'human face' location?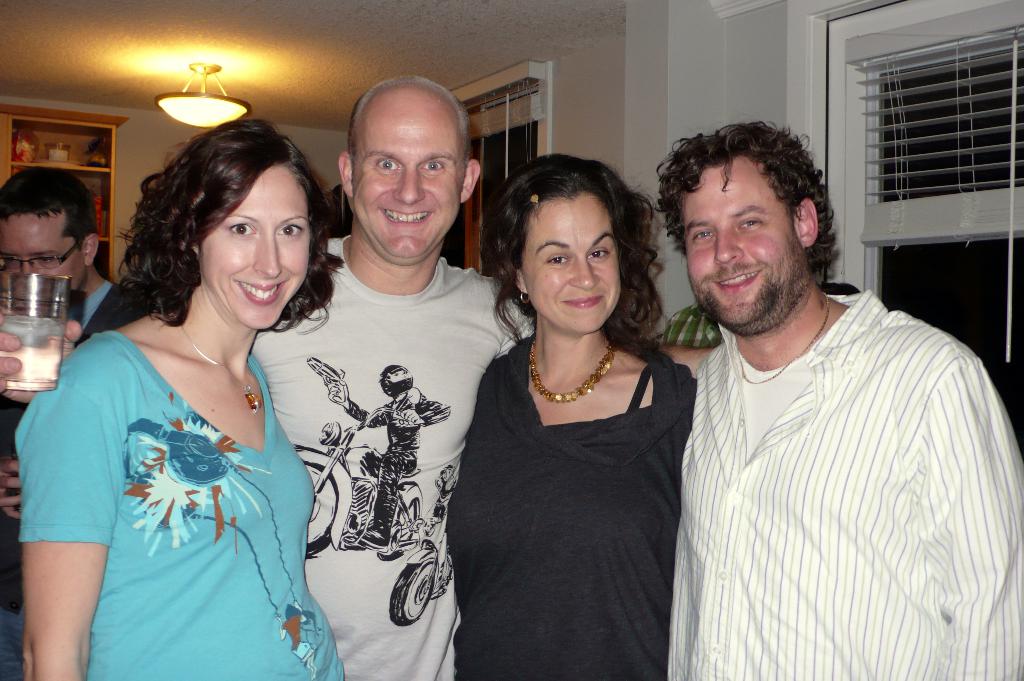
detection(524, 196, 627, 326)
